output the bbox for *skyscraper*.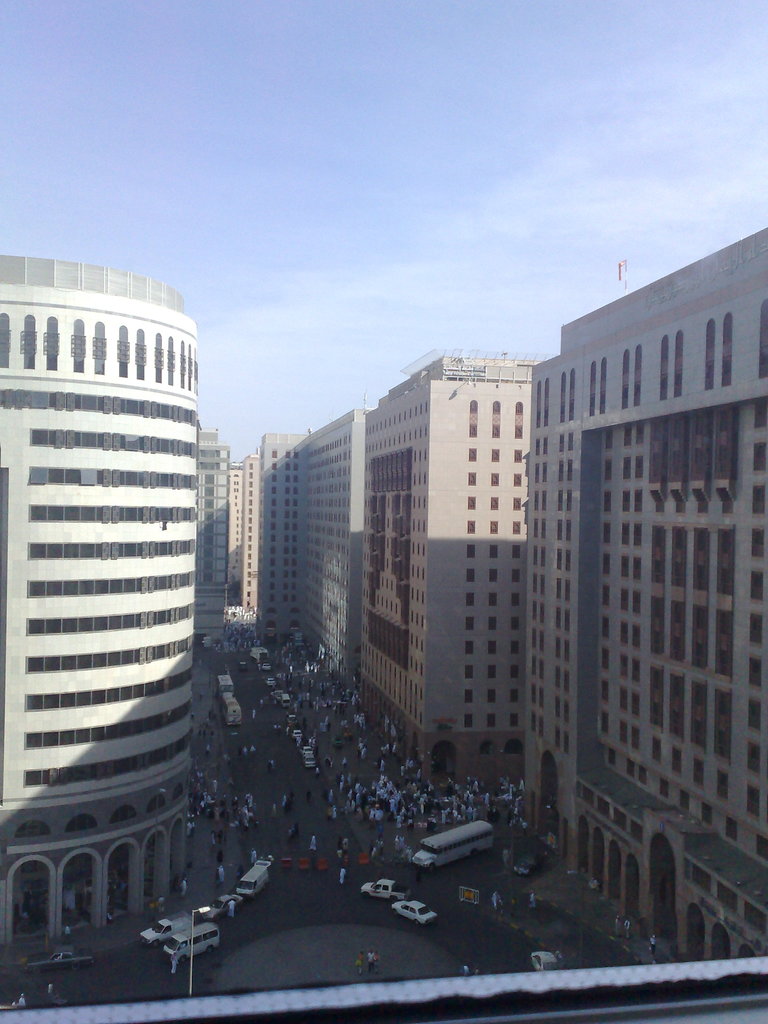
<bbox>524, 229, 765, 976</bbox>.
